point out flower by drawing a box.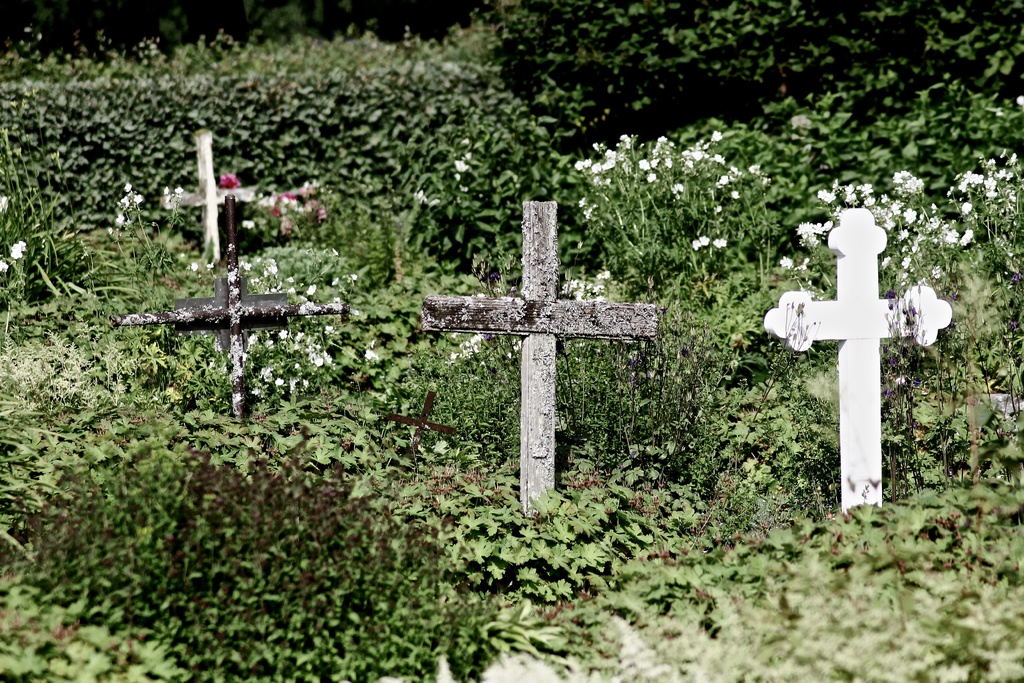
<region>714, 239, 727, 249</region>.
